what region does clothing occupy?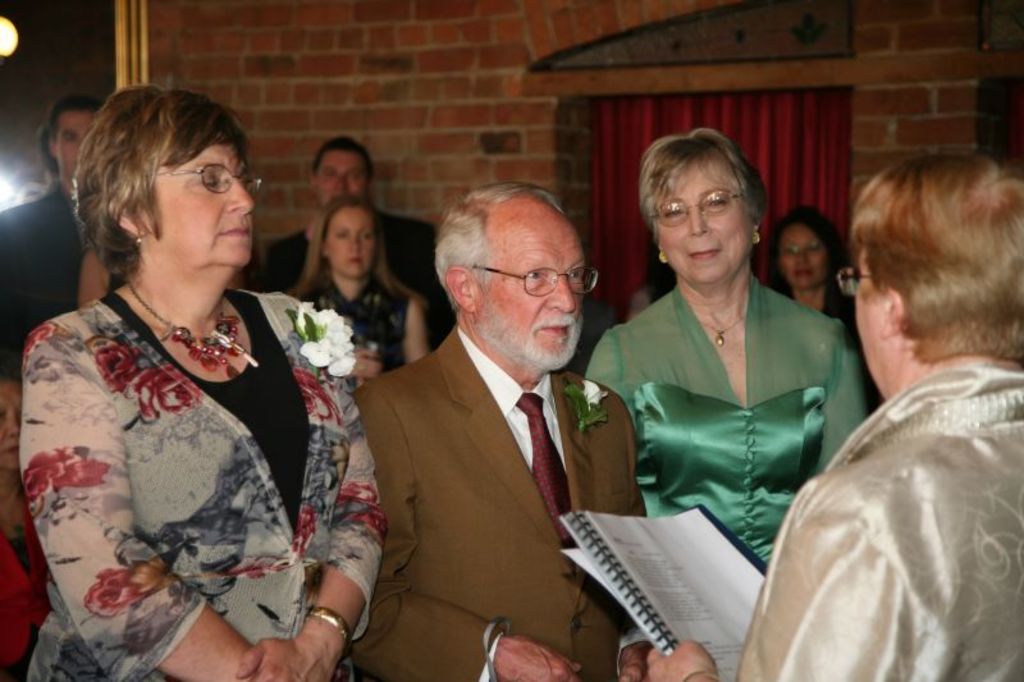
274,262,412,361.
